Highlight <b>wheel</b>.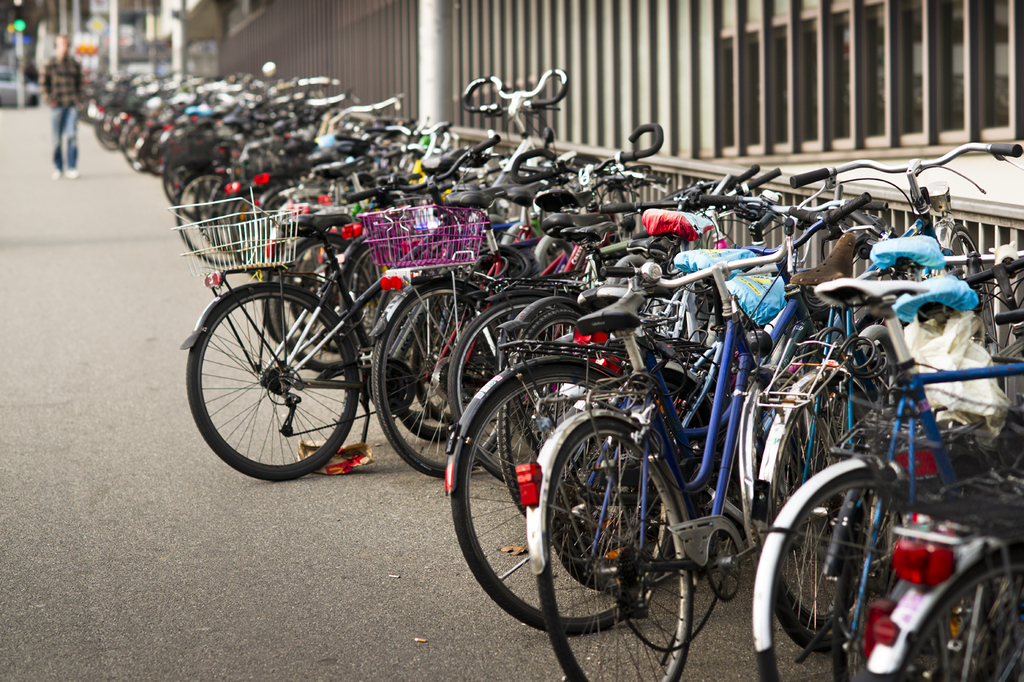
Highlighted region: 186,285,360,481.
